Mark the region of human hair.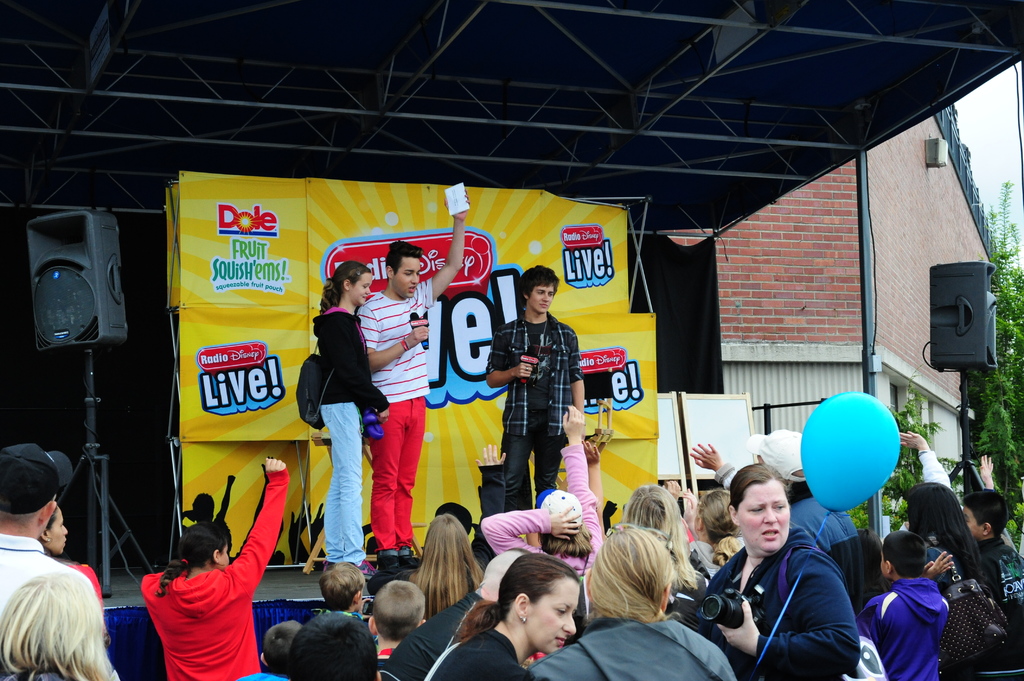
Region: select_region(288, 611, 376, 680).
